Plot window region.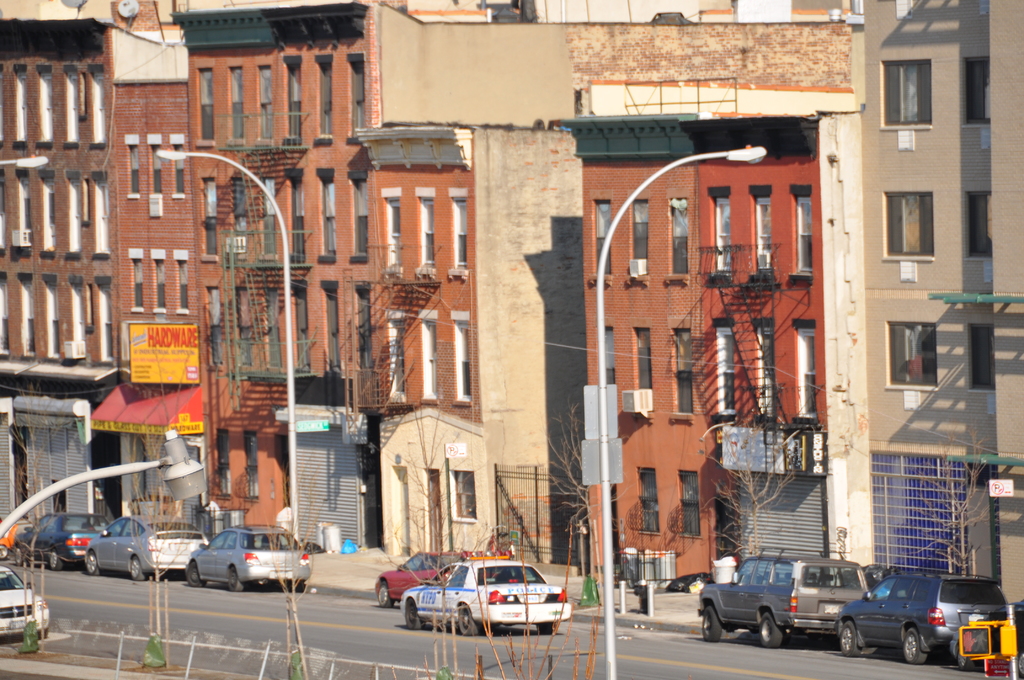
Plotted at l=36, t=270, r=60, b=361.
